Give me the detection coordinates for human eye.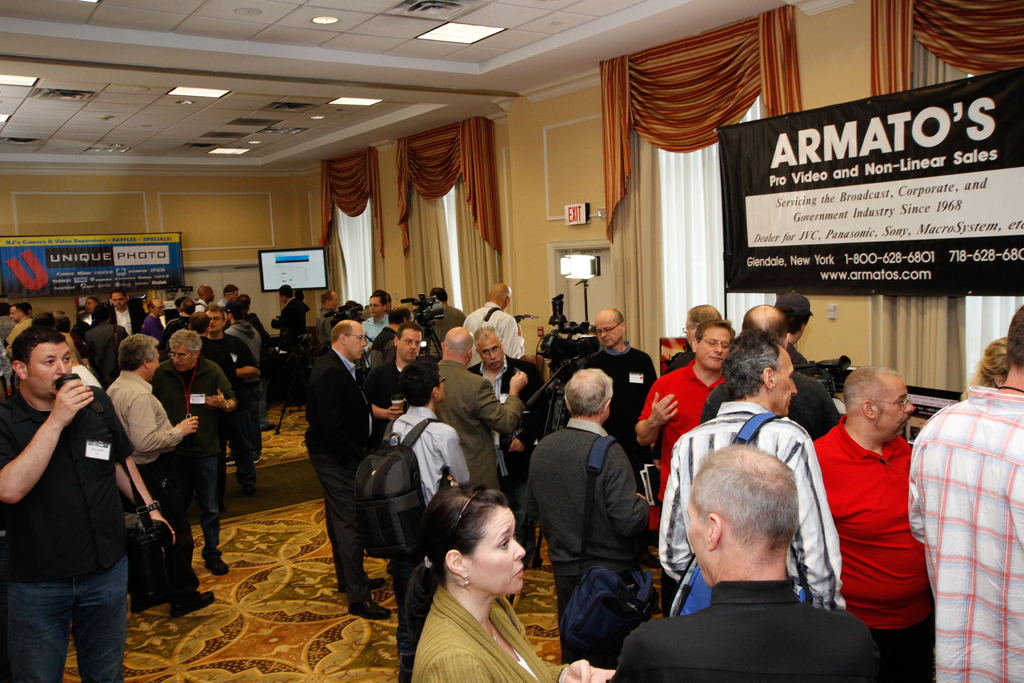
crop(706, 337, 716, 347).
